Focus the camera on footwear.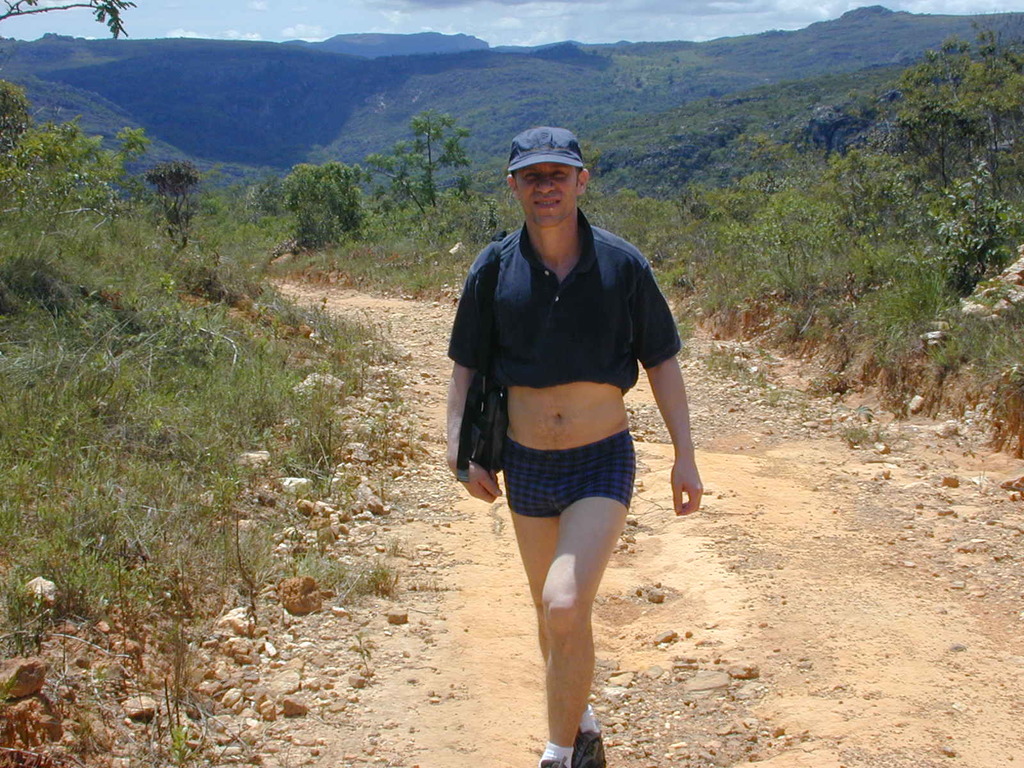
Focus region: <bbox>571, 724, 607, 767</bbox>.
